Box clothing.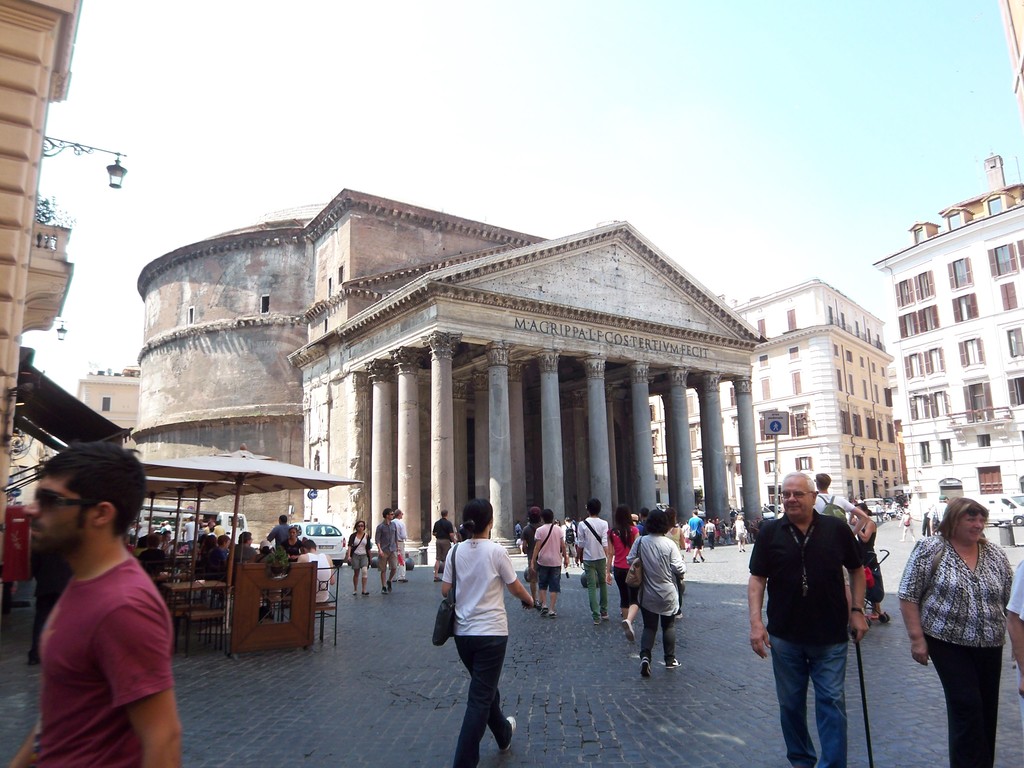
[x1=811, y1=491, x2=856, y2=525].
